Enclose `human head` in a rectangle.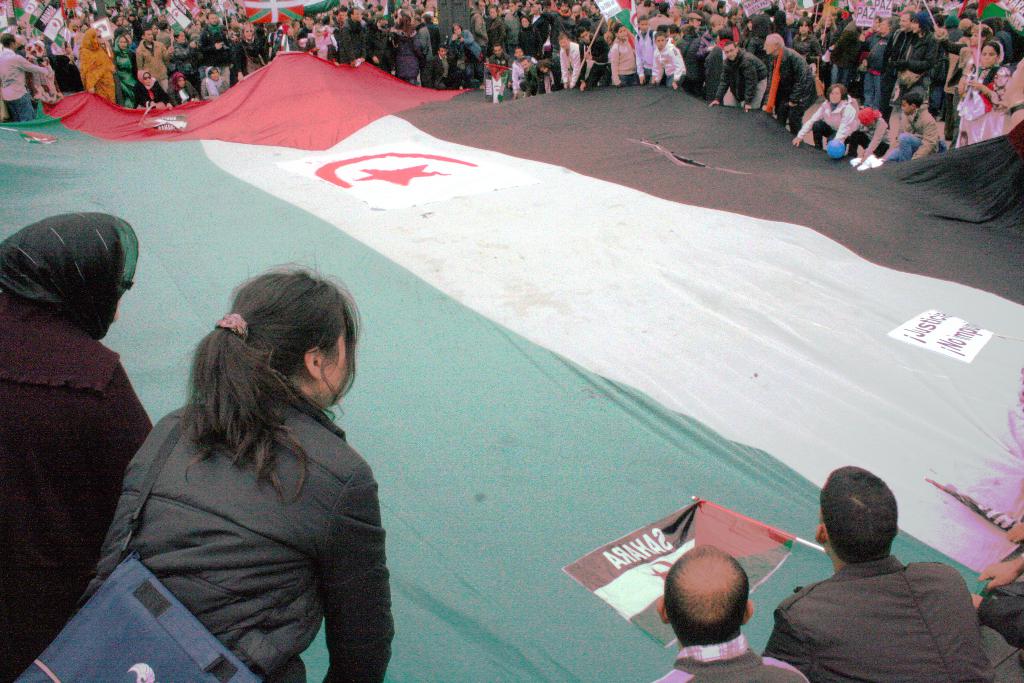
710, 12, 723, 29.
